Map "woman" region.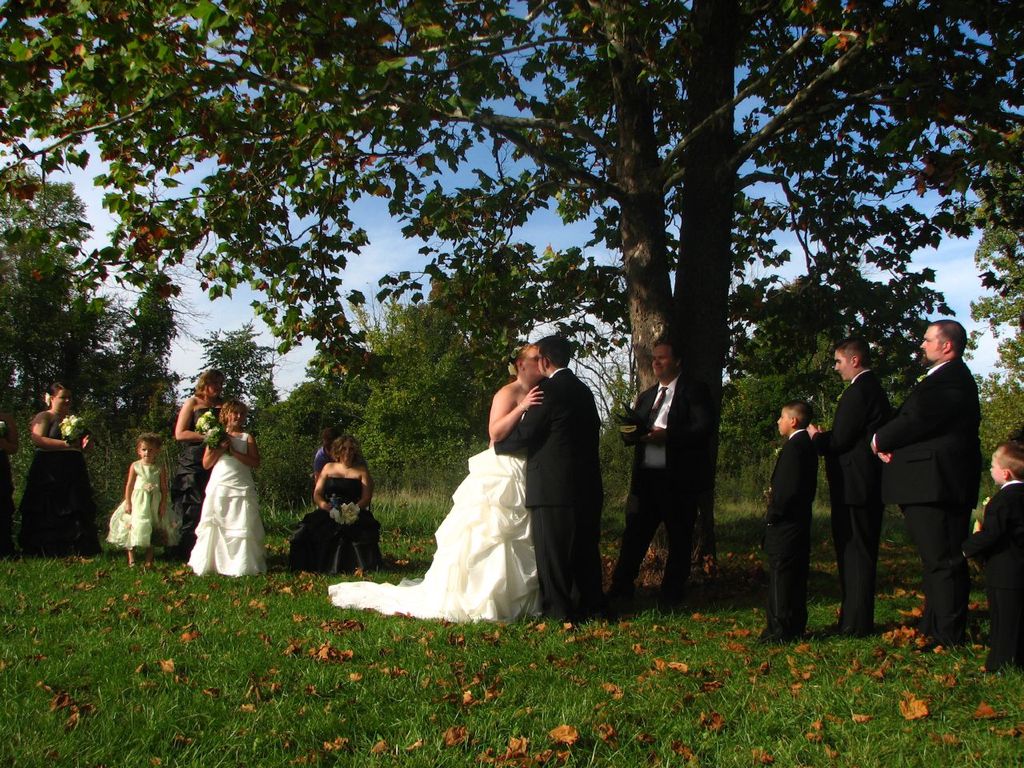
Mapped to (x1=166, y1=362, x2=233, y2=555).
